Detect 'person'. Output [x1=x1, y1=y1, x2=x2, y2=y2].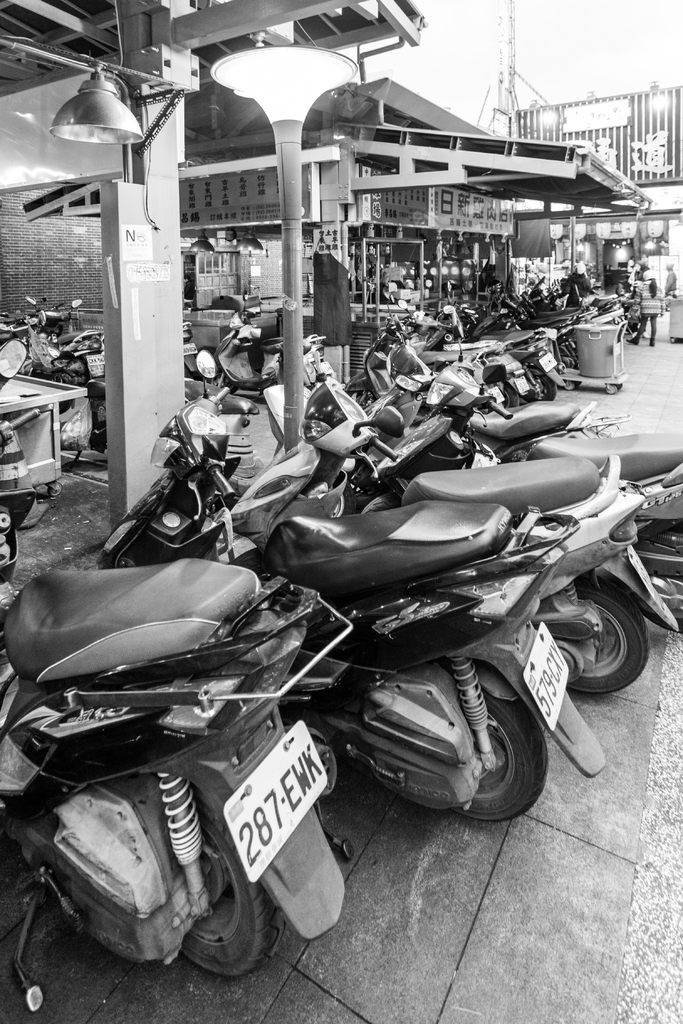
[x1=630, y1=268, x2=665, y2=344].
